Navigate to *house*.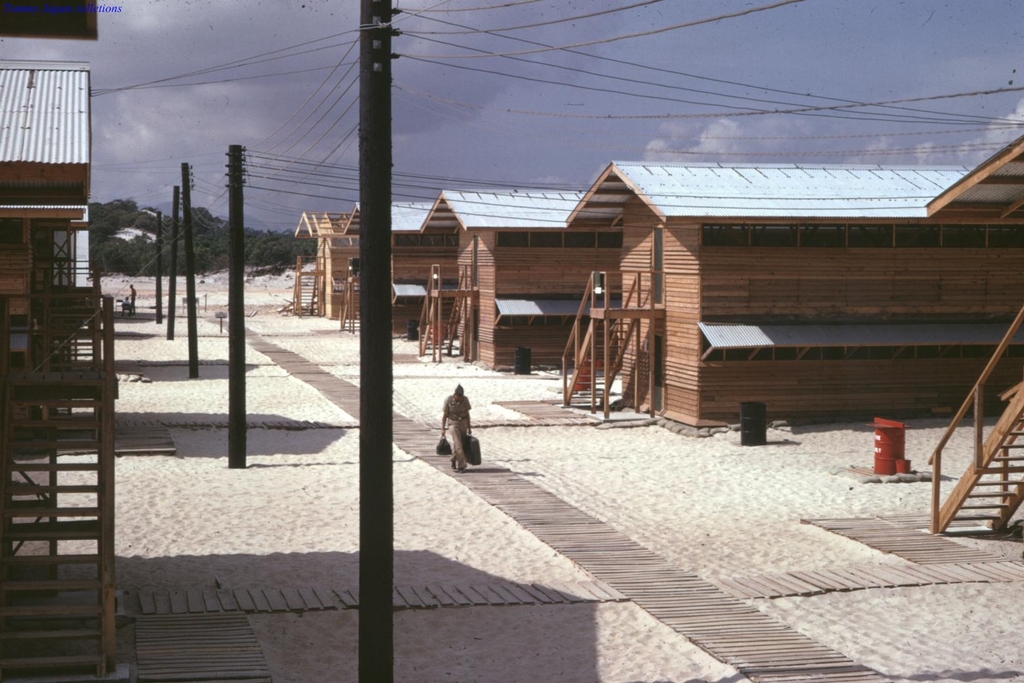
Navigation target: 562:139:1023:426.
